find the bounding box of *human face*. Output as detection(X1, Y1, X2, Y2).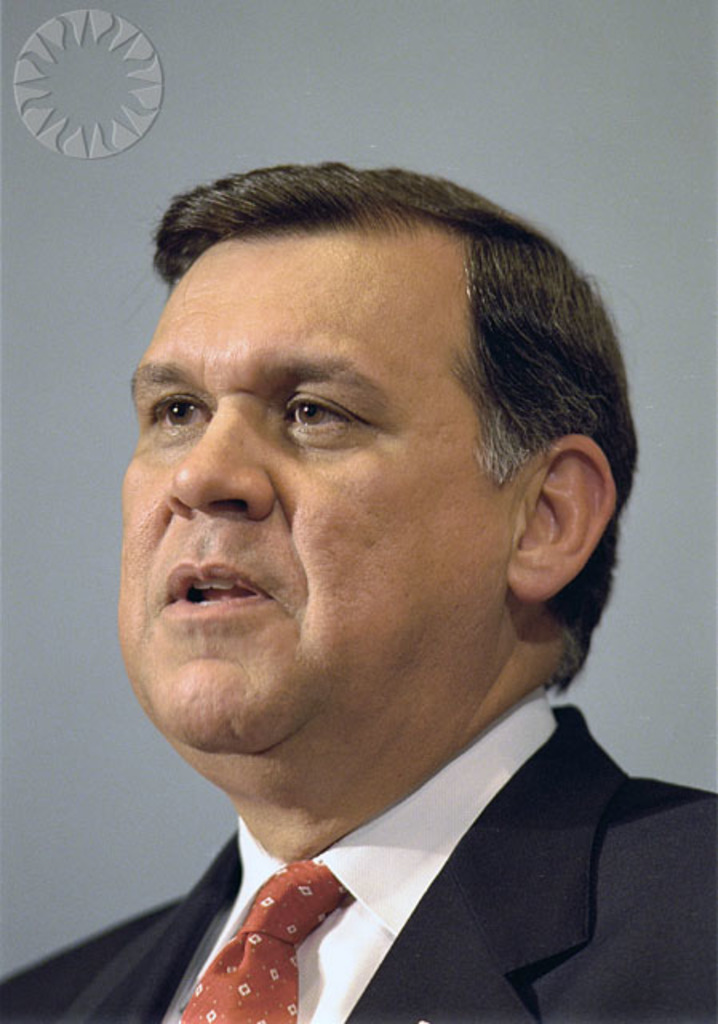
detection(122, 224, 510, 794).
